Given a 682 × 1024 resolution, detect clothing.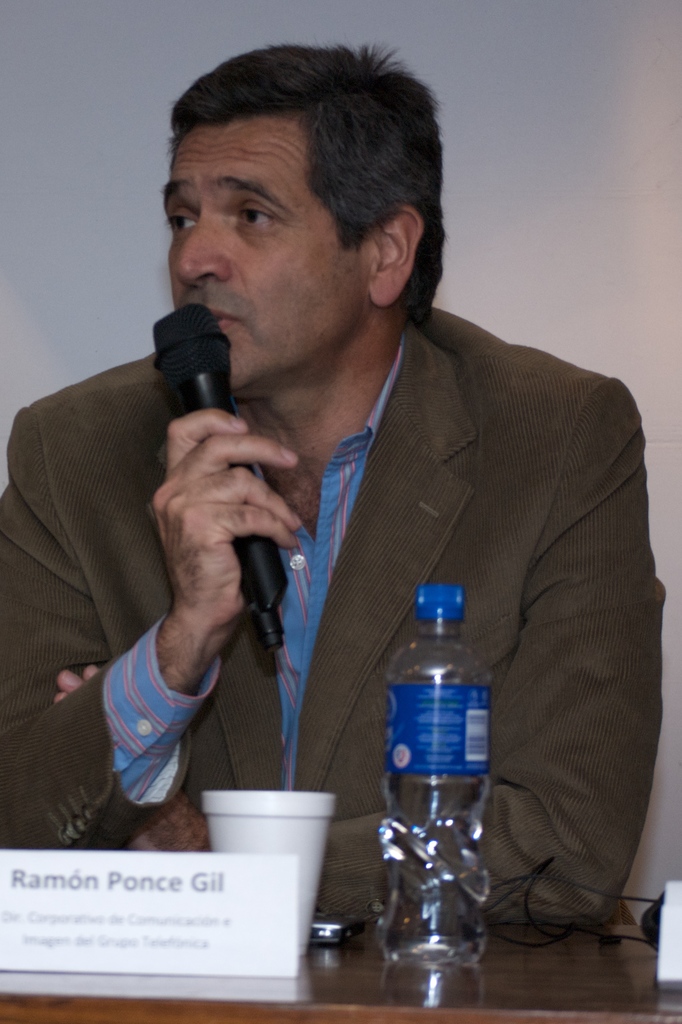
(x1=0, y1=294, x2=681, y2=956).
